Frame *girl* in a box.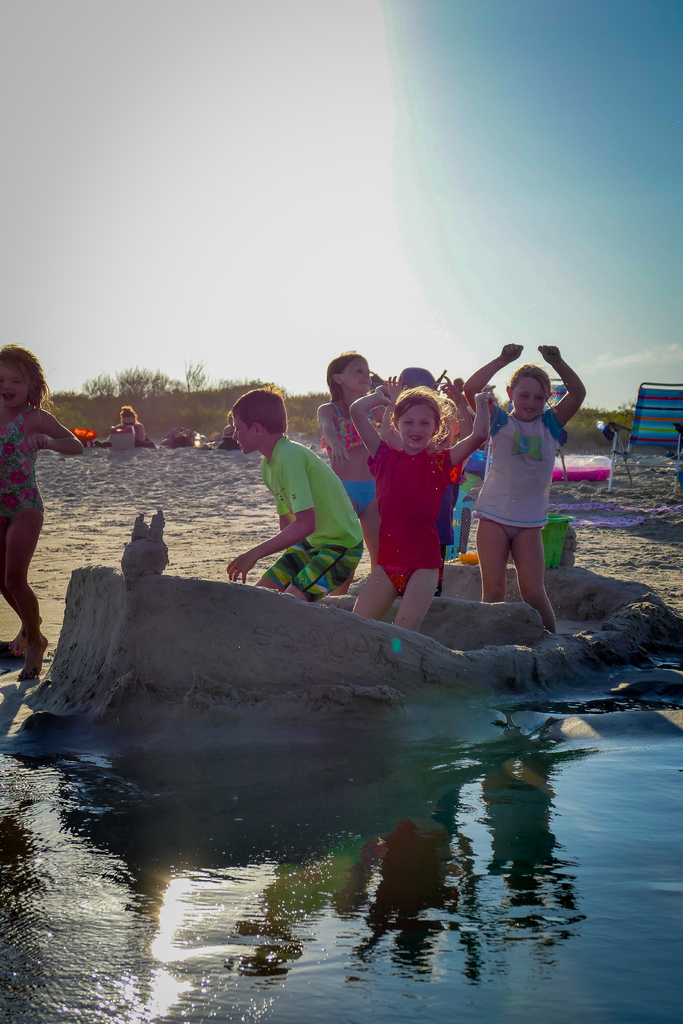
x1=462, y1=344, x2=582, y2=634.
